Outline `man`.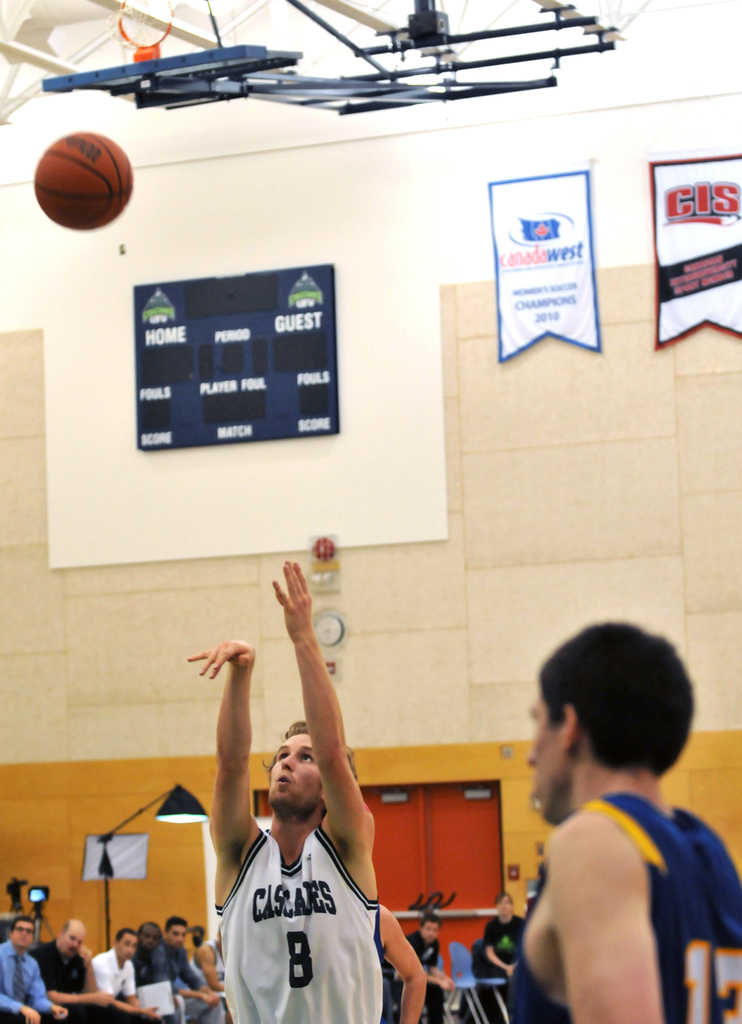
Outline: pyautogui.locateOnScreen(0, 916, 70, 1021).
